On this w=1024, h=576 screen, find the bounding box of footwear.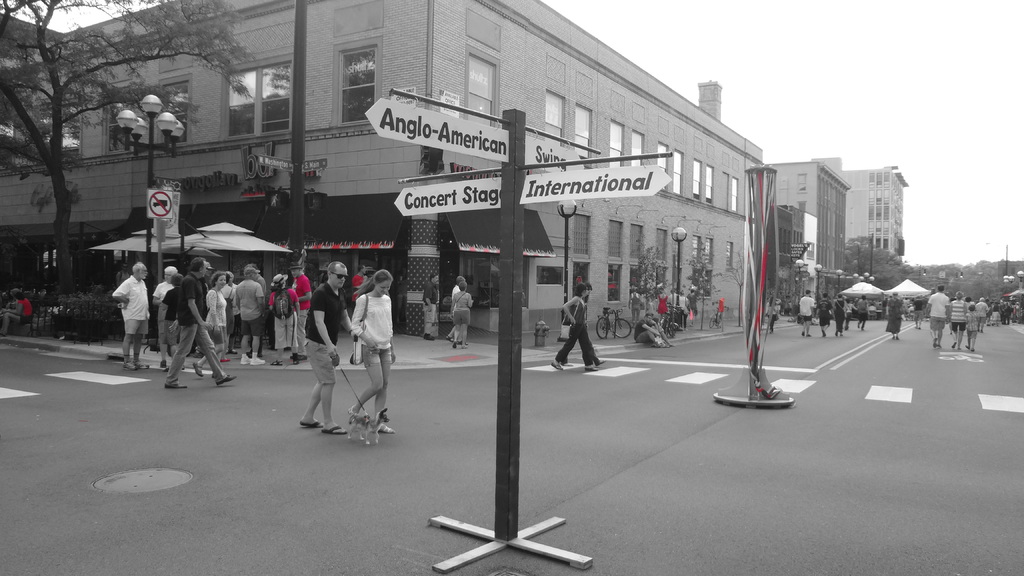
Bounding box: bbox(931, 335, 938, 351).
